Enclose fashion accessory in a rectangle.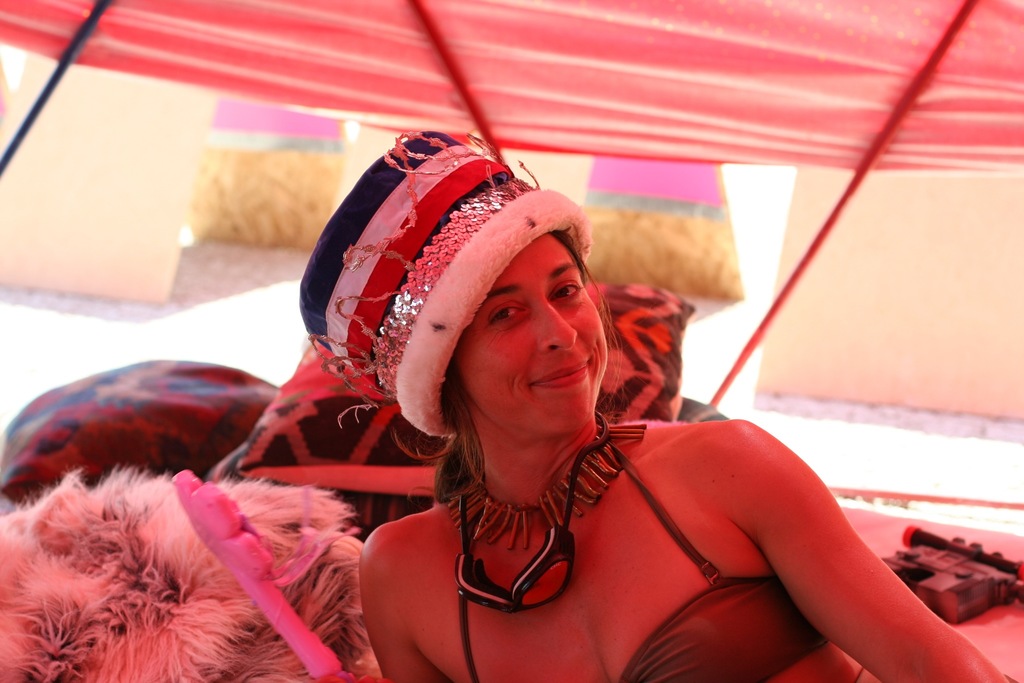
x1=452 y1=413 x2=610 y2=613.
